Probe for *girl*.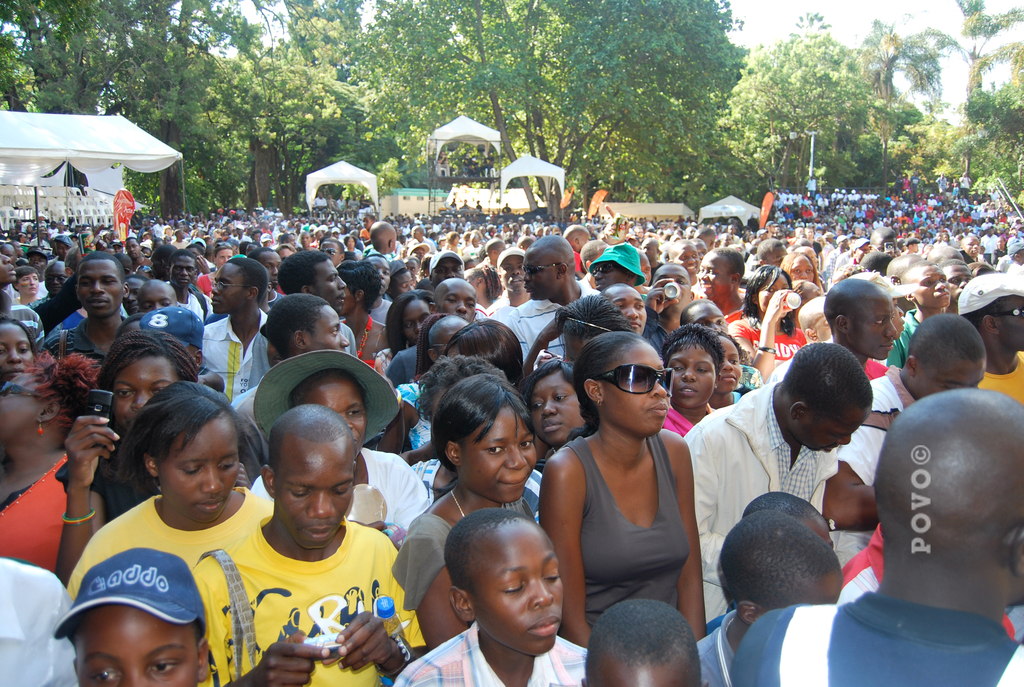
Probe result: (12,262,52,306).
